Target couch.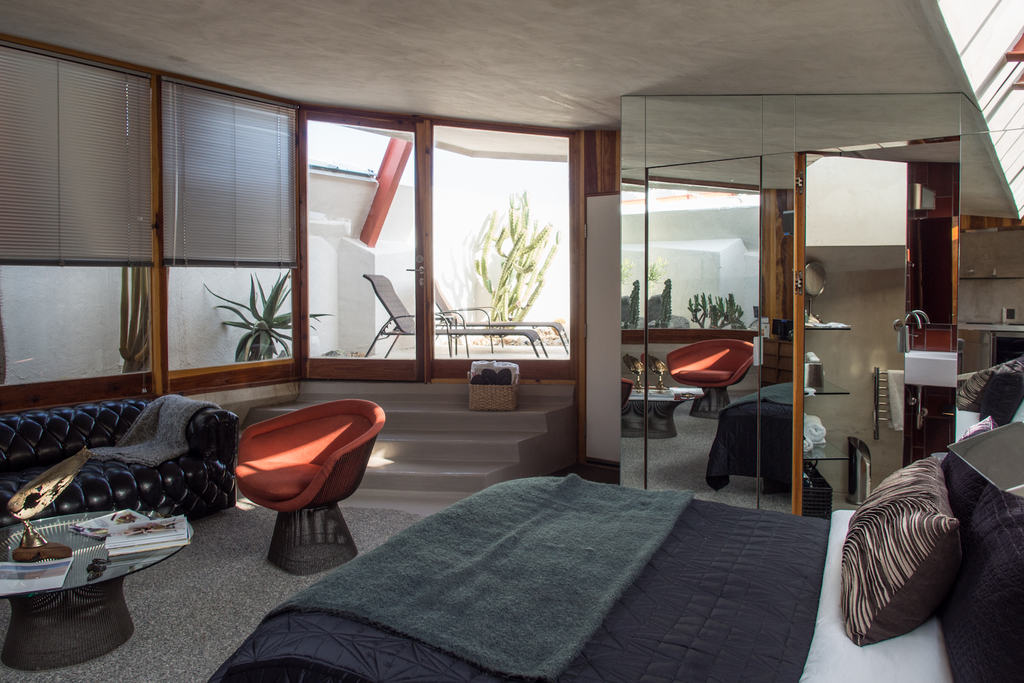
Target region: bbox=(7, 389, 252, 561).
